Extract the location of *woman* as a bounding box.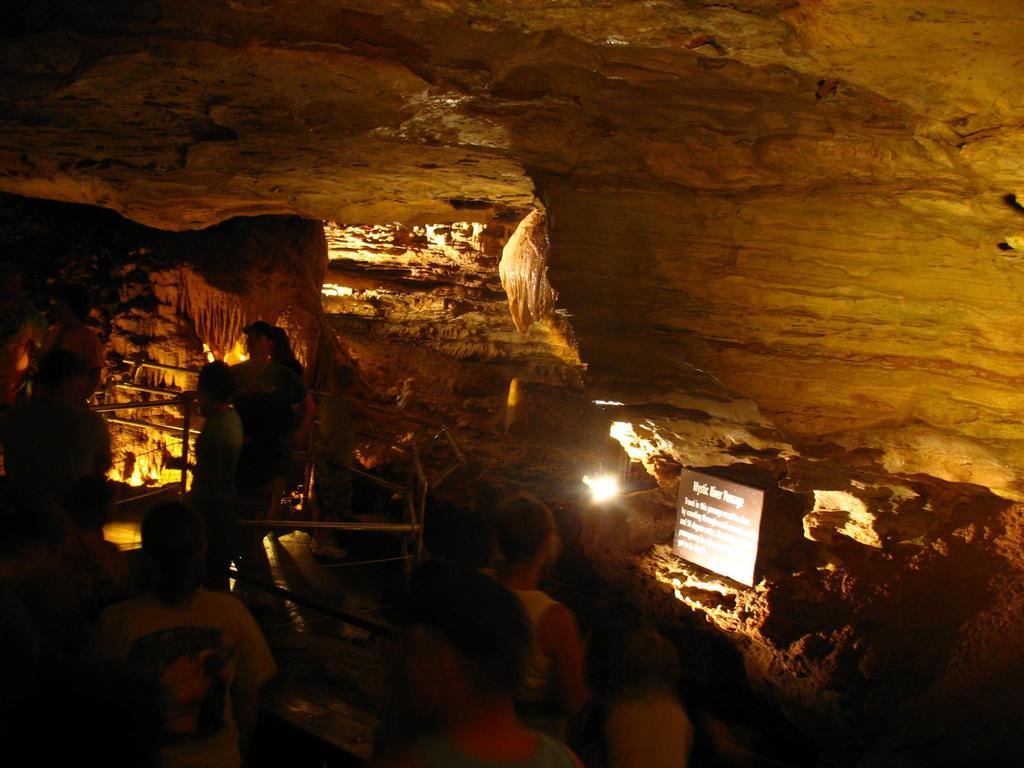
detection(474, 488, 592, 746).
